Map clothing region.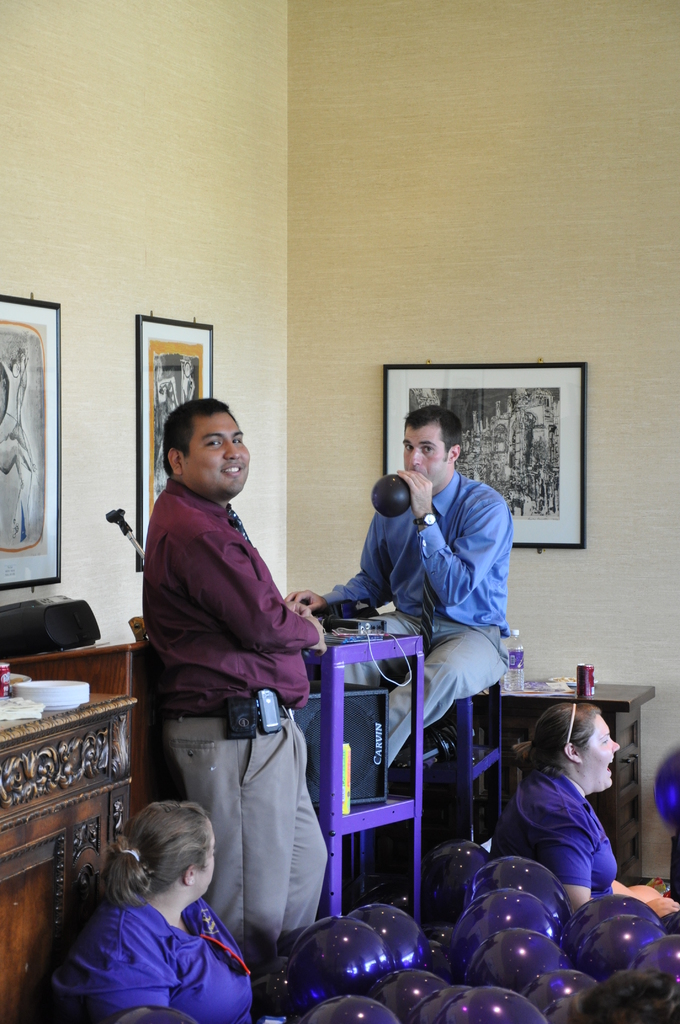
Mapped to BBox(489, 765, 617, 915).
